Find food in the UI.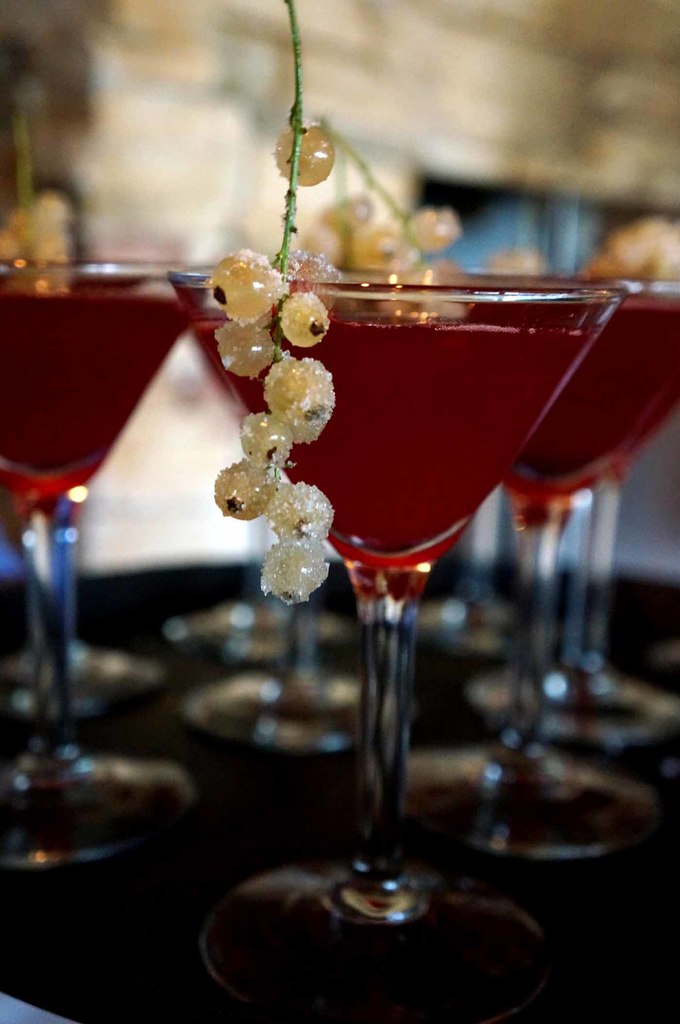
UI element at (left=214, top=247, right=338, bottom=609).
